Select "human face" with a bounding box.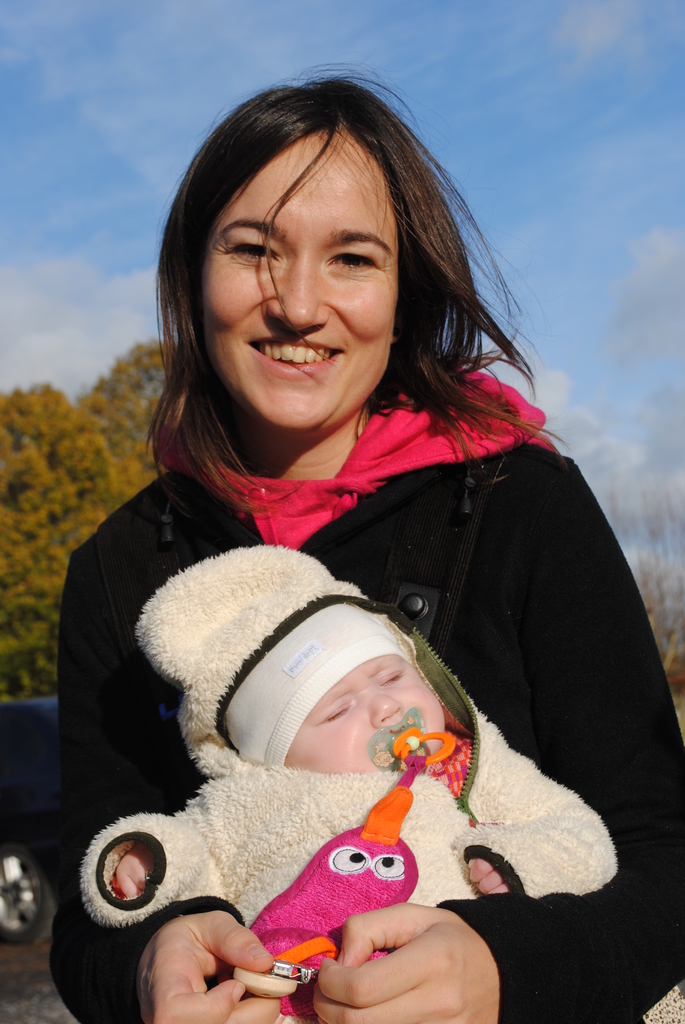
{"left": 207, "top": 122, "right": 401, "bottom": 428}.
